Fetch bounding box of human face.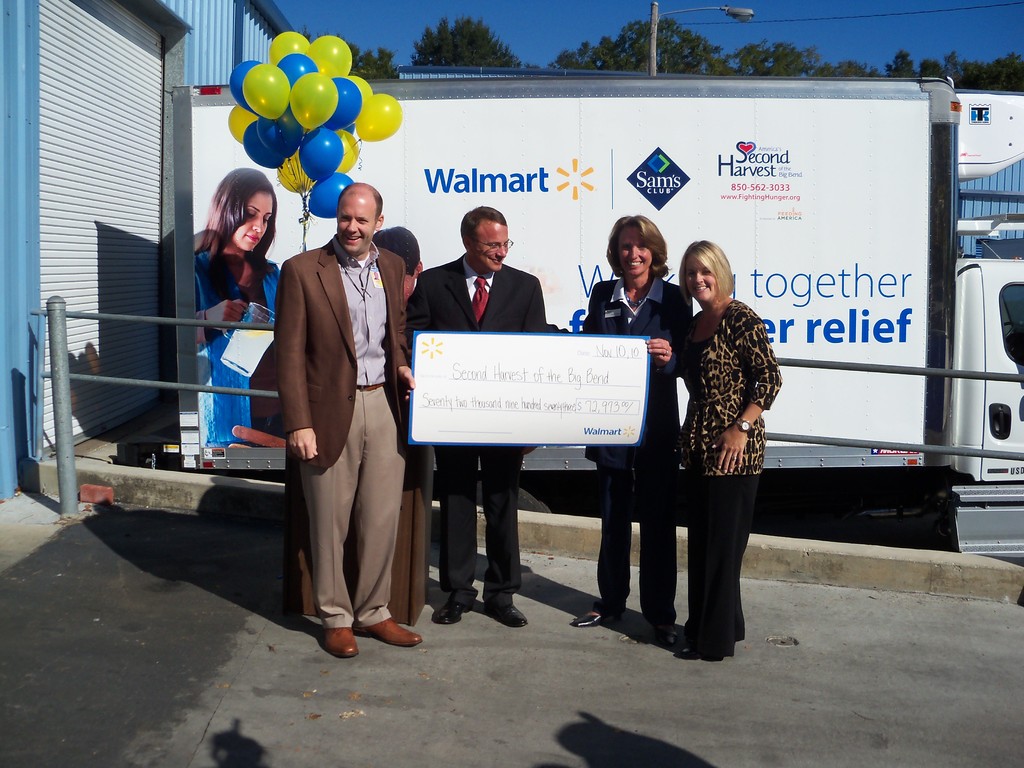
Bbox: (230, 195, 273, 252).
